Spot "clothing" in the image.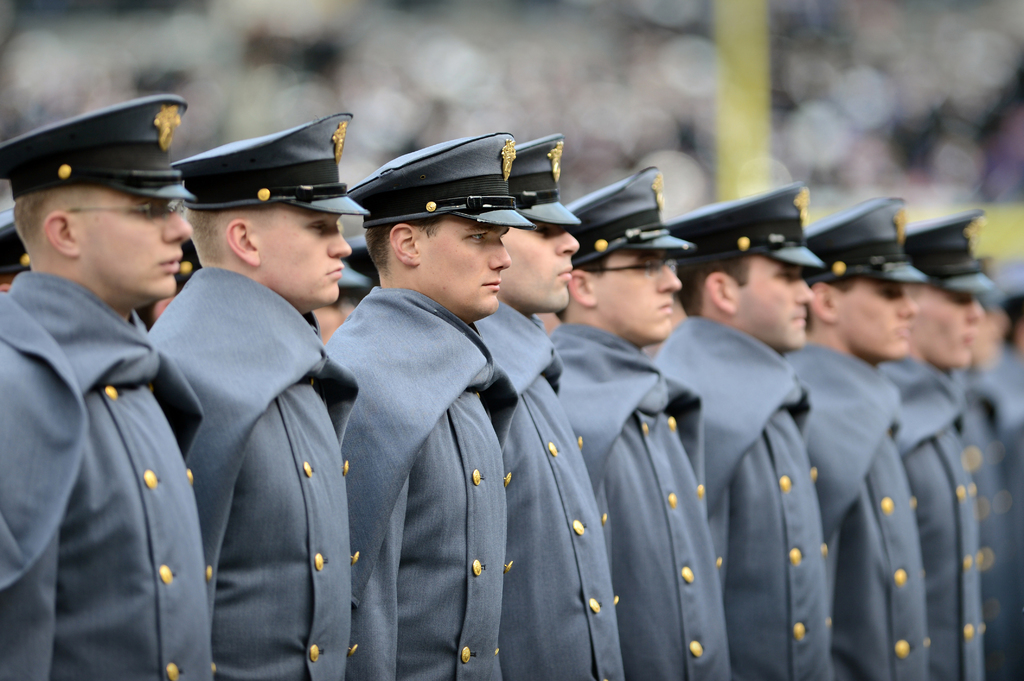
"clothing" found at BBox(0, 269, 225, 680).
